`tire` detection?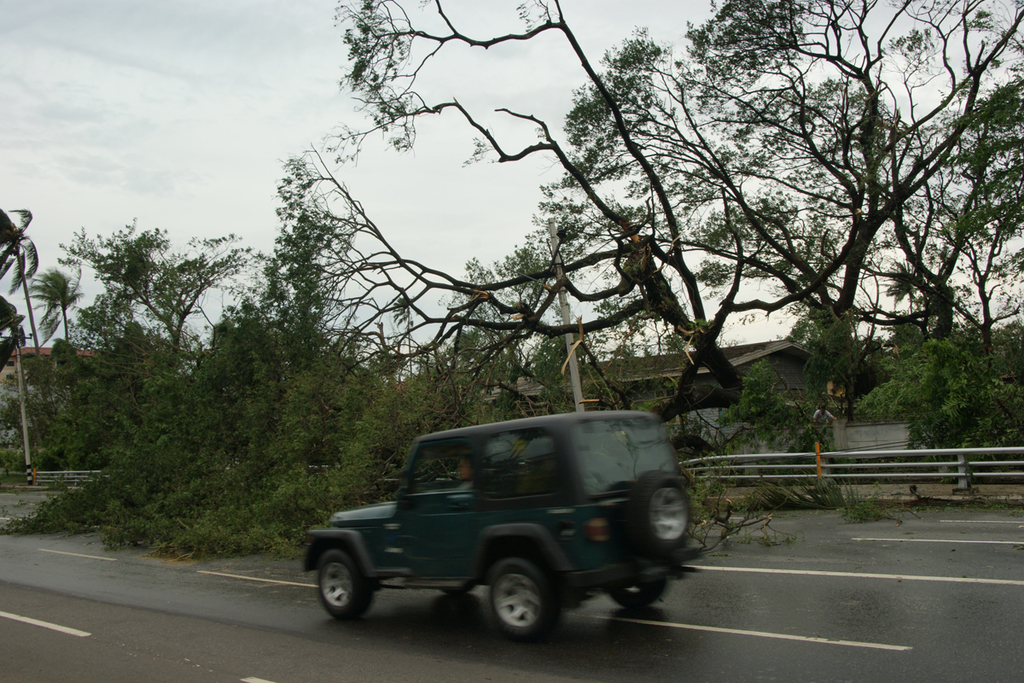
{"left": 608, "top": 578, "right": 667, "bottom": 605}
